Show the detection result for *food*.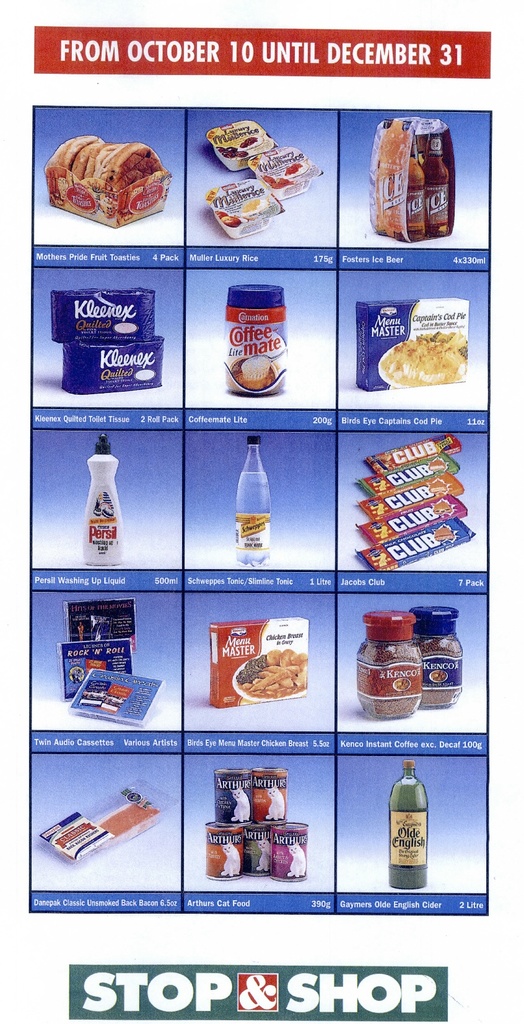
rect(223, 213, 241, 228).
